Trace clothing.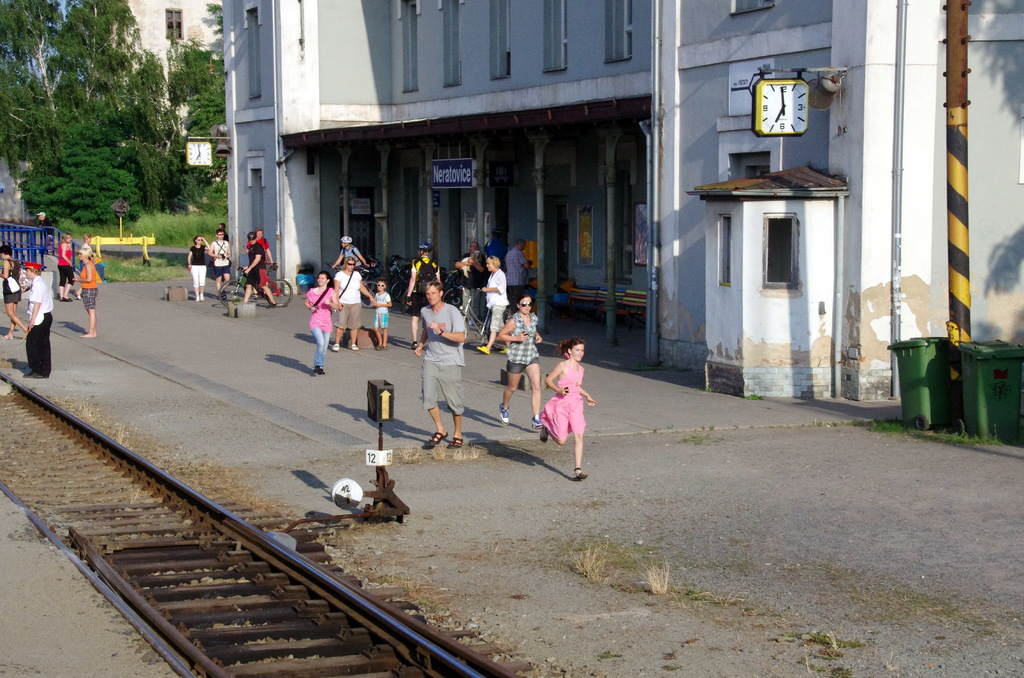
Traced to <box>454,252,485,318</box>.
